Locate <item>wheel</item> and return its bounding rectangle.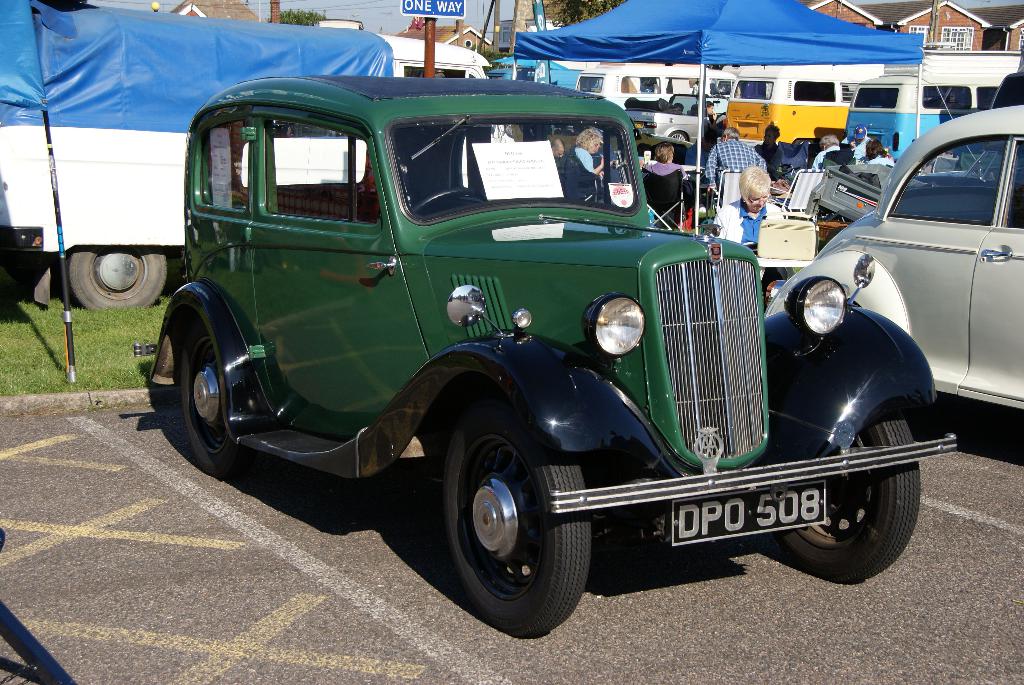
bbox=[666, 131, 687, 146].
